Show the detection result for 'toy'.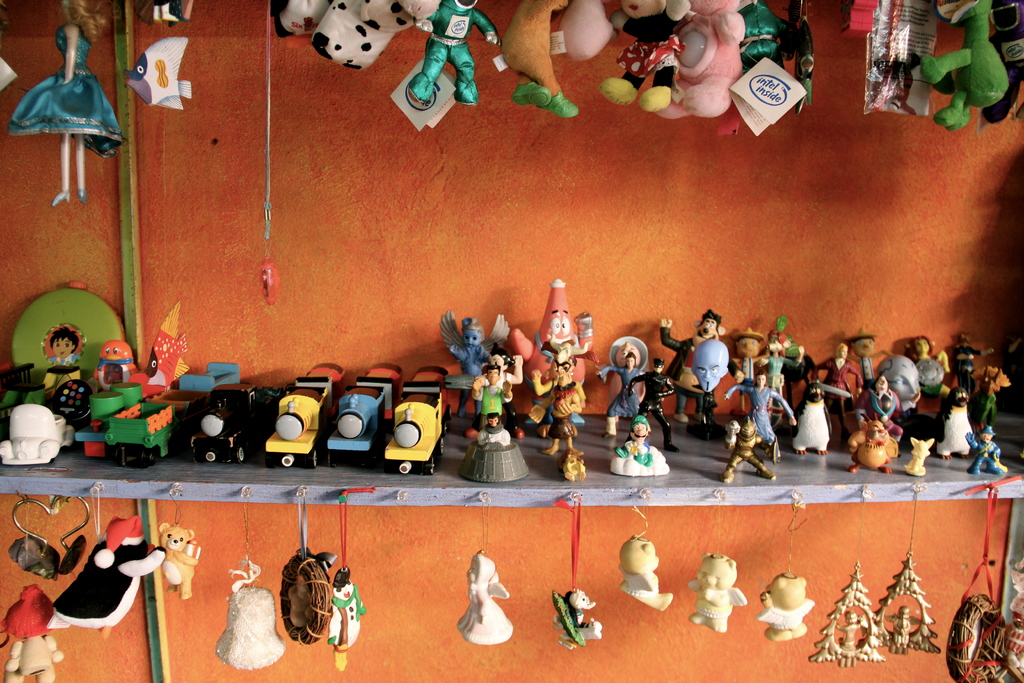
pyautogui.locateOnScreen(732, 324, 768, 413).
